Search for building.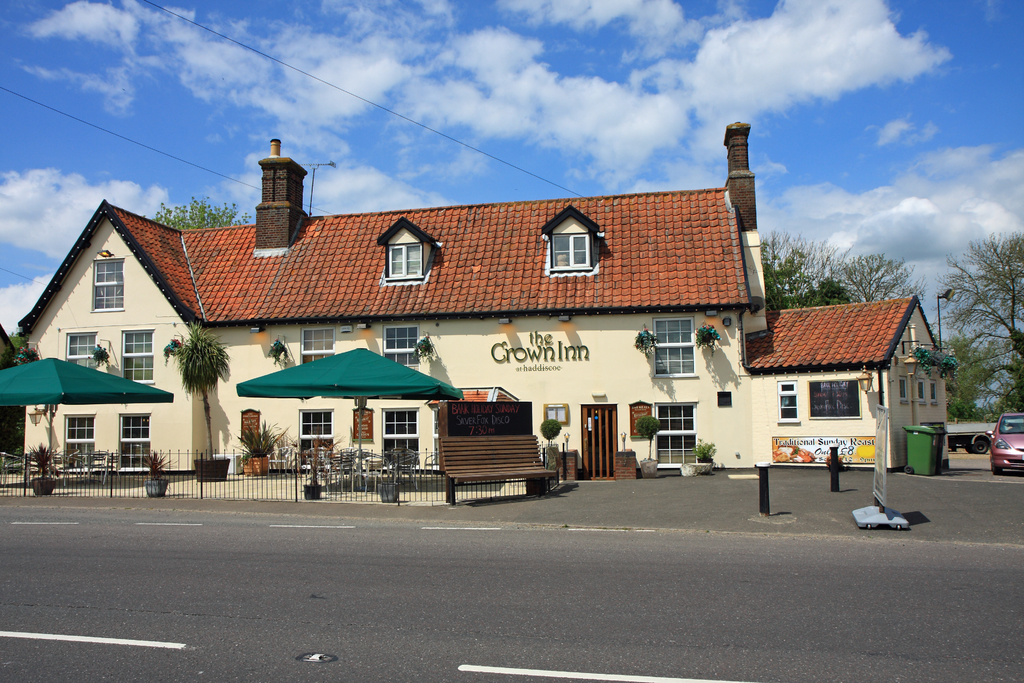
Found at box(0, 323, 20, 457).
